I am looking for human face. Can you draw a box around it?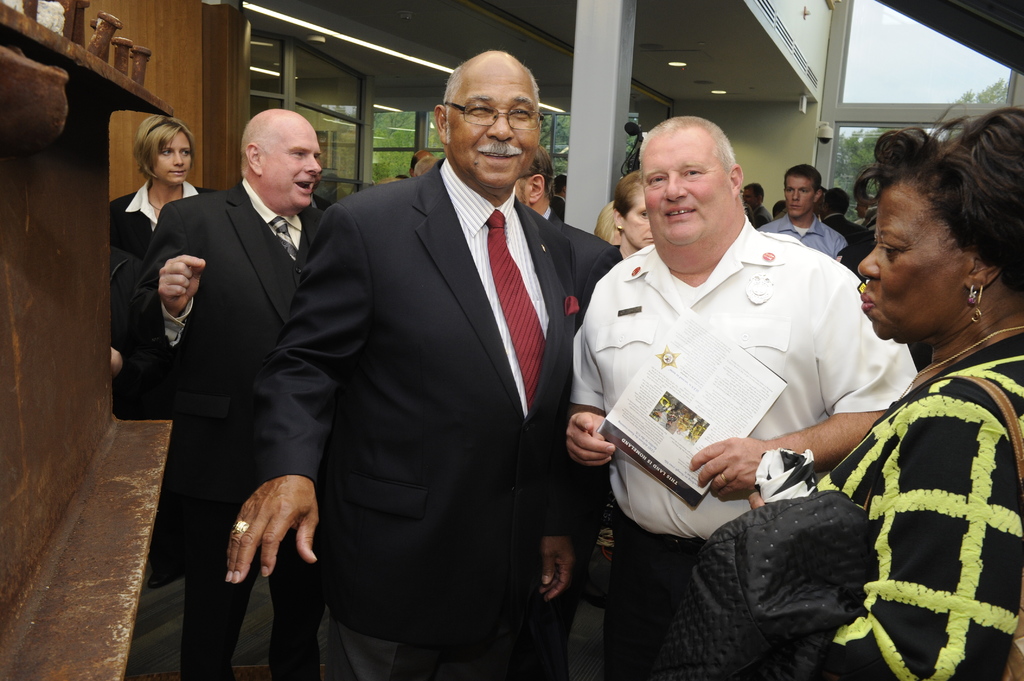
Sure, the bounding box is bbox=[150, 129, 193, 180].
